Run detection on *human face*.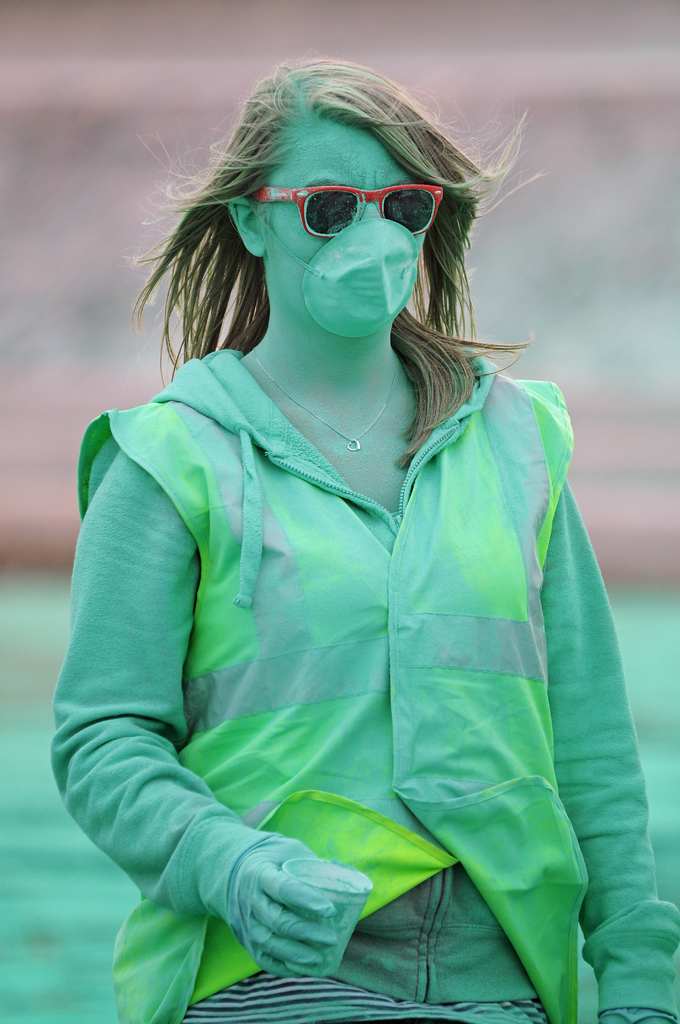
Result: [x1=261, y1=127, x2=406, y2=305].
